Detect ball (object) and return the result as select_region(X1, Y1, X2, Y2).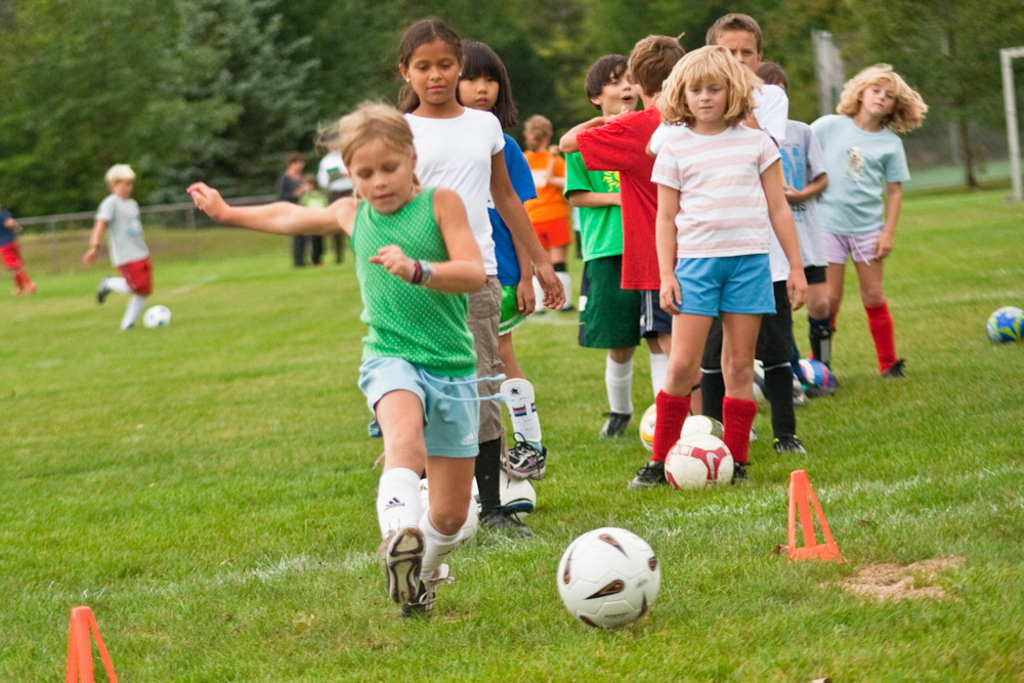
select_region(140, 305, 167, 327).
